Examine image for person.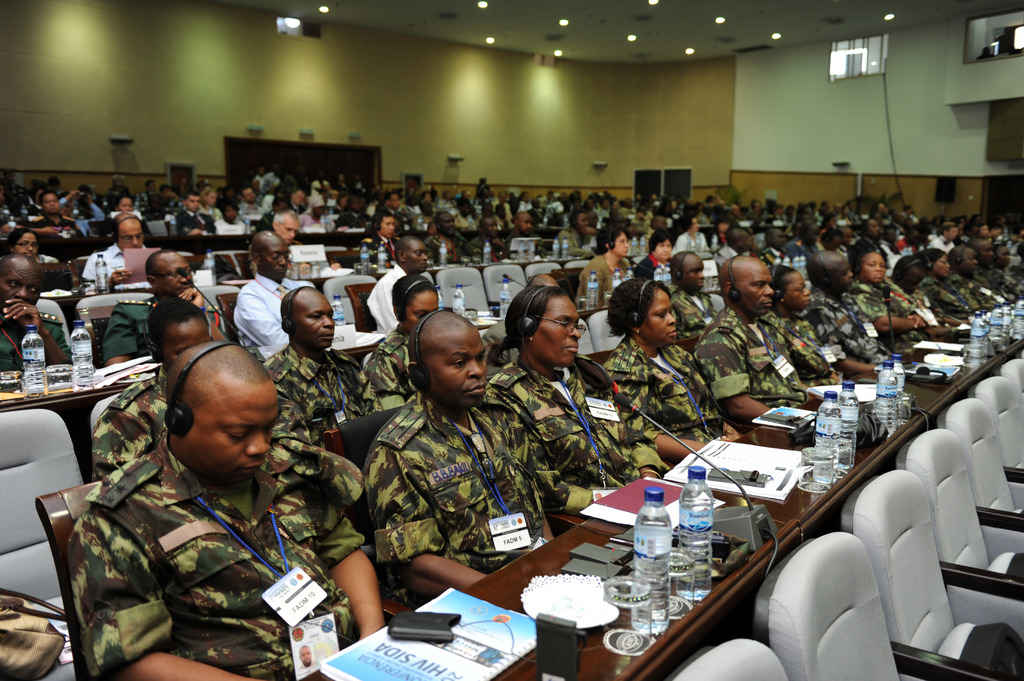
Examination result: [0, 253, 74, 377].
